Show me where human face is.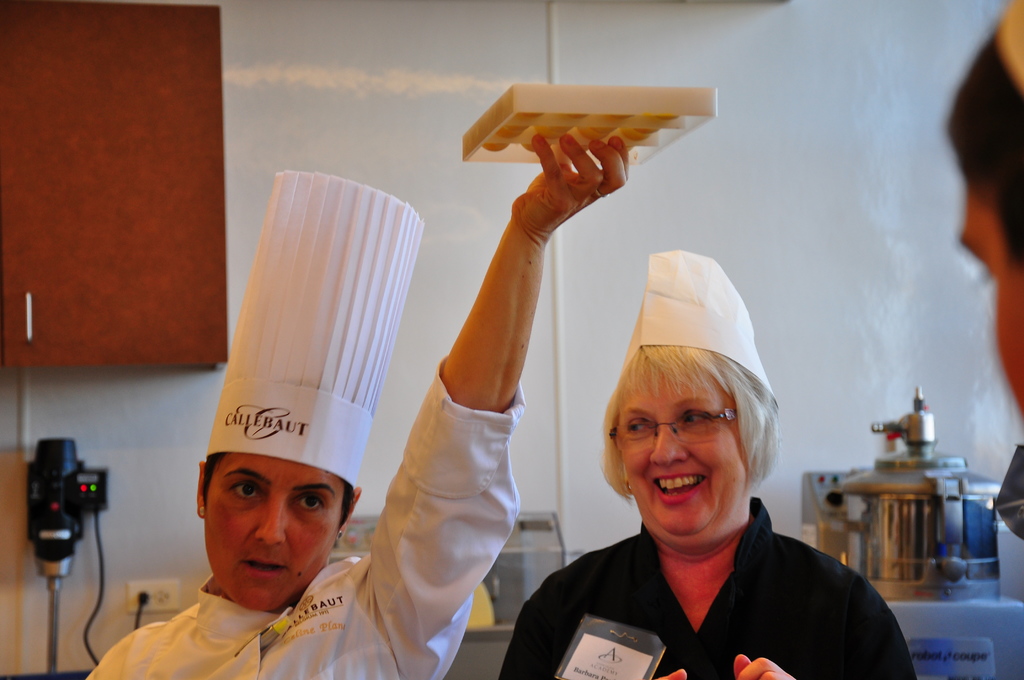
human face is at select_region(955, 183, 1023, 418).
